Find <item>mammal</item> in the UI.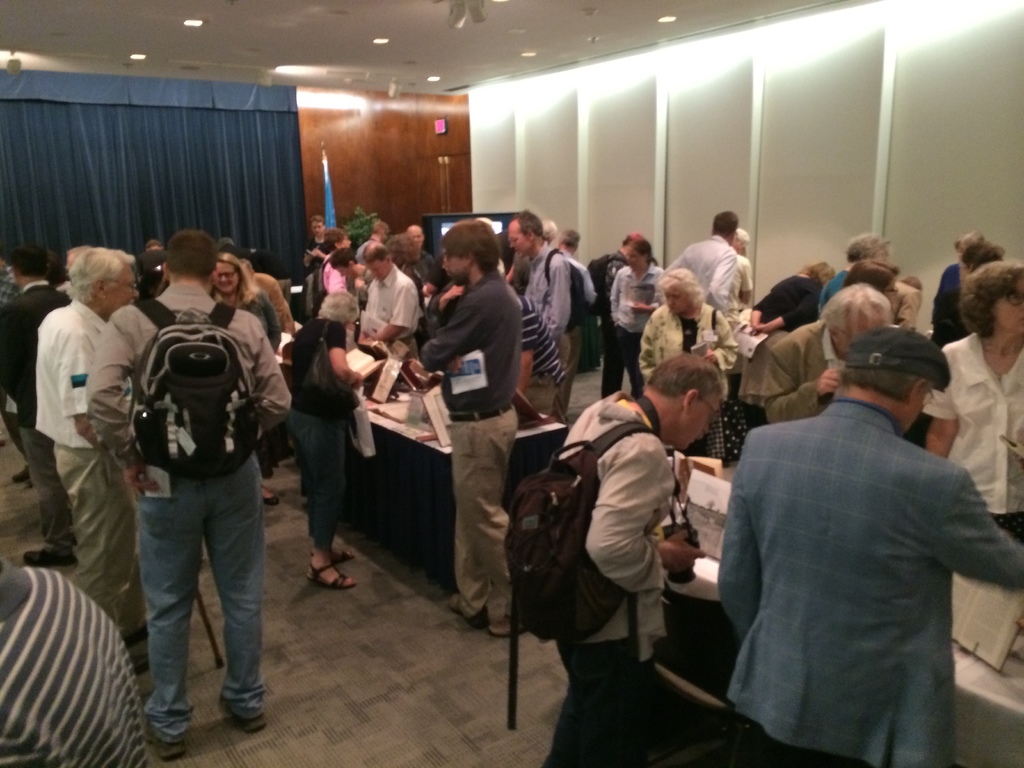
UI element at 357,236,425,358.
